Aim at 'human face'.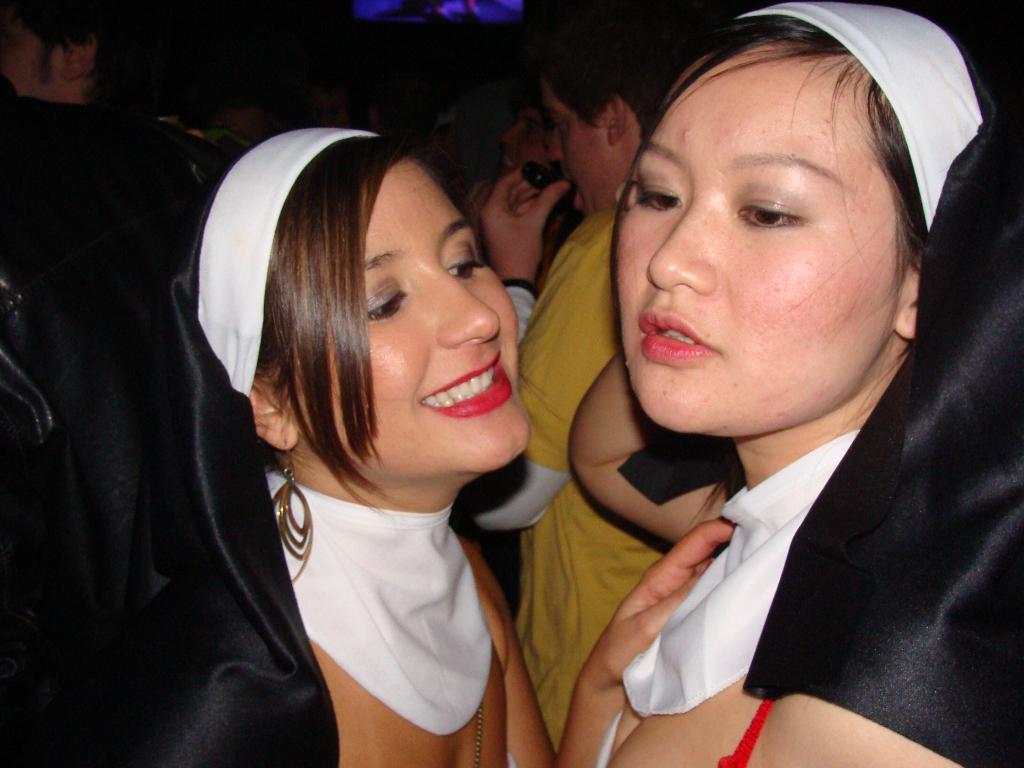
Aimed at rect(301, 160, 513, 468).
